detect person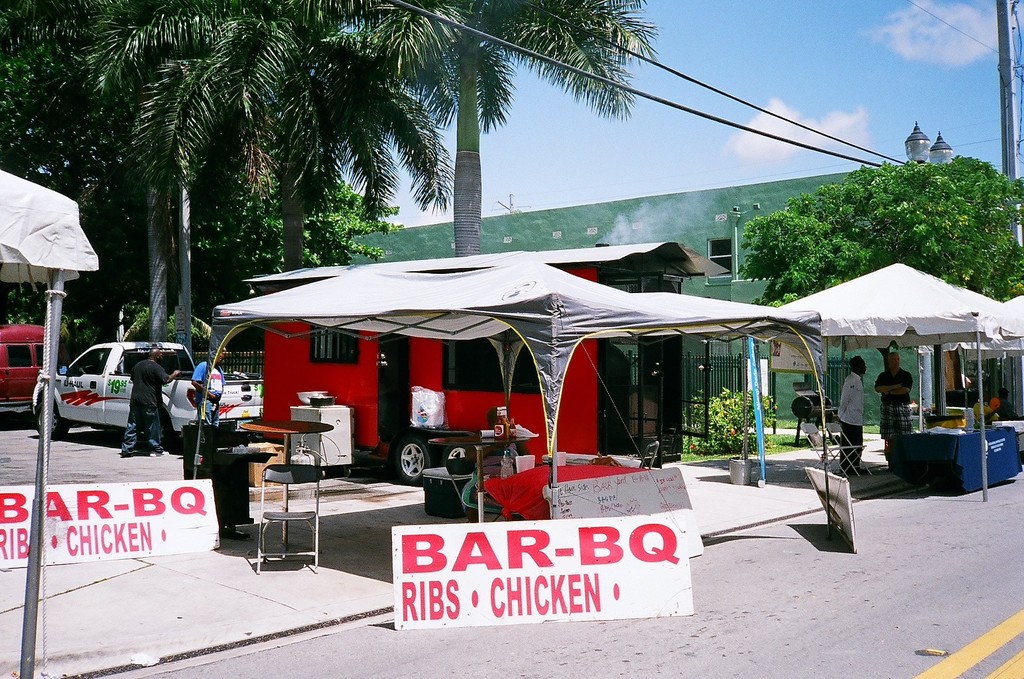
detection(868, 343, 915, 449)
